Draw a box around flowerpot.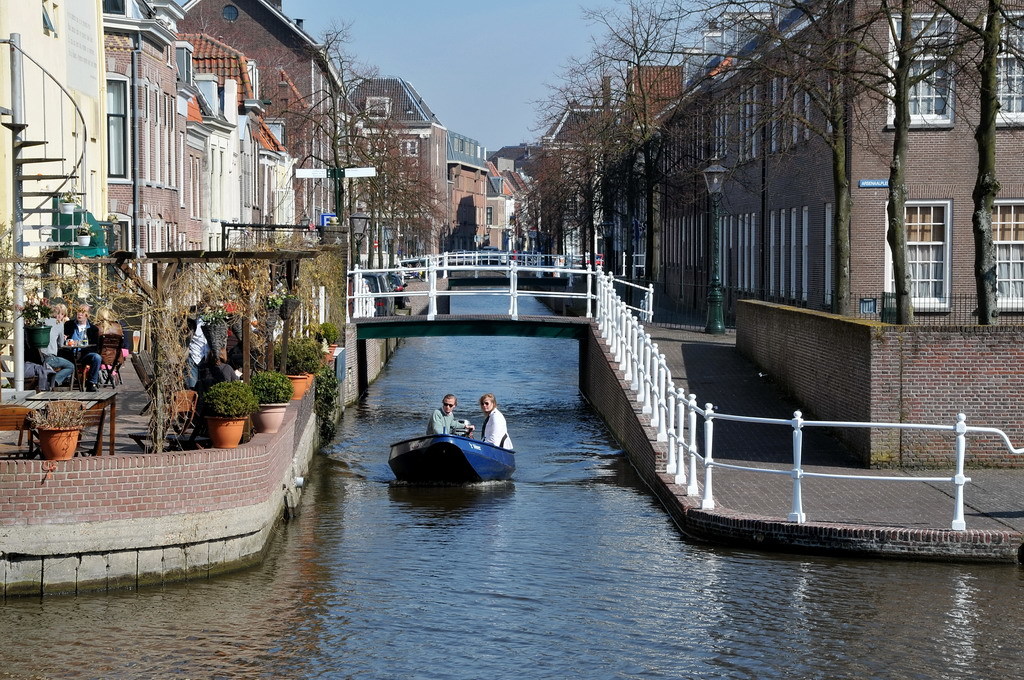
[left=324, top=339, right=340, bottom=363].
